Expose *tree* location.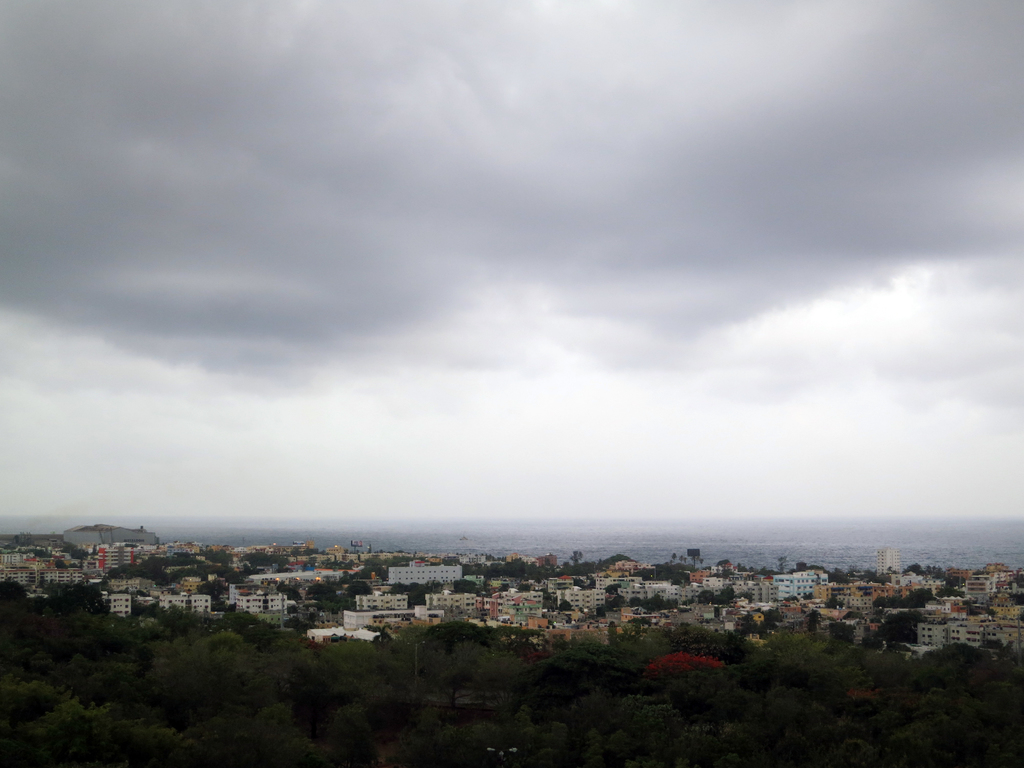
Exposed at [x1=524, y1=556, x2=558, y2=589].
